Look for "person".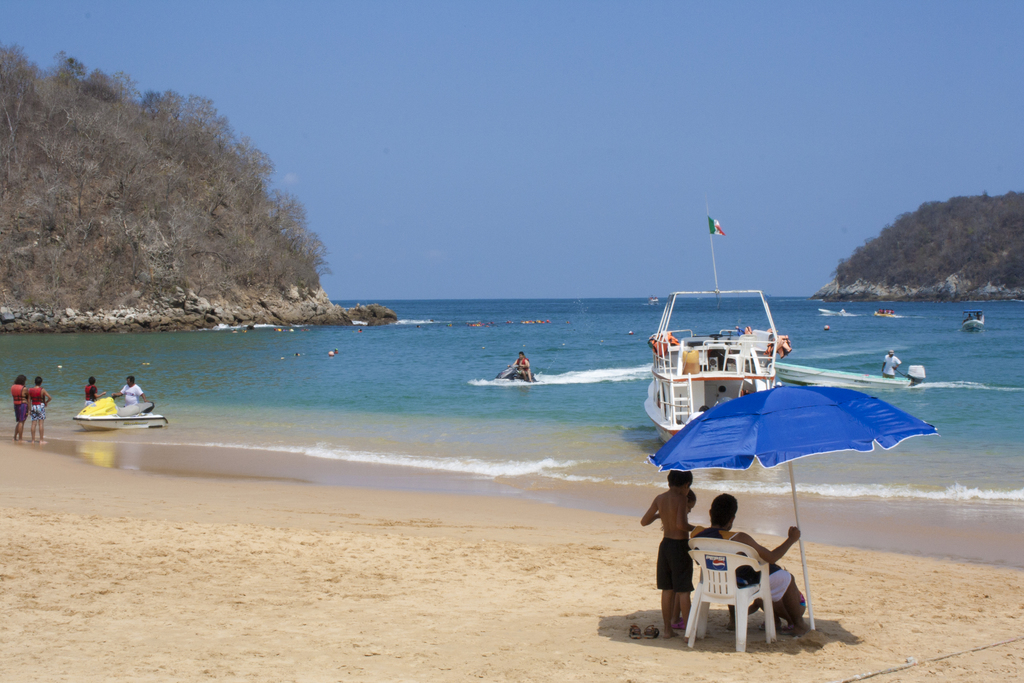
Found: (690, 495, 808, 634).
